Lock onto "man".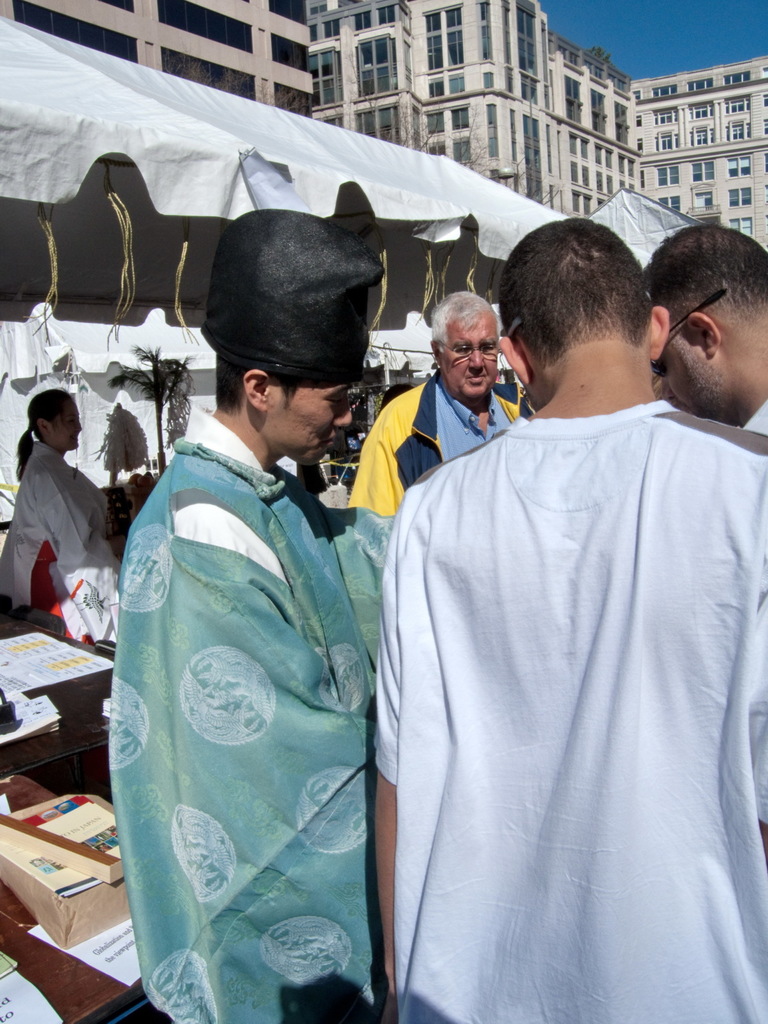
Locked: [350, 188, 738, 998].
